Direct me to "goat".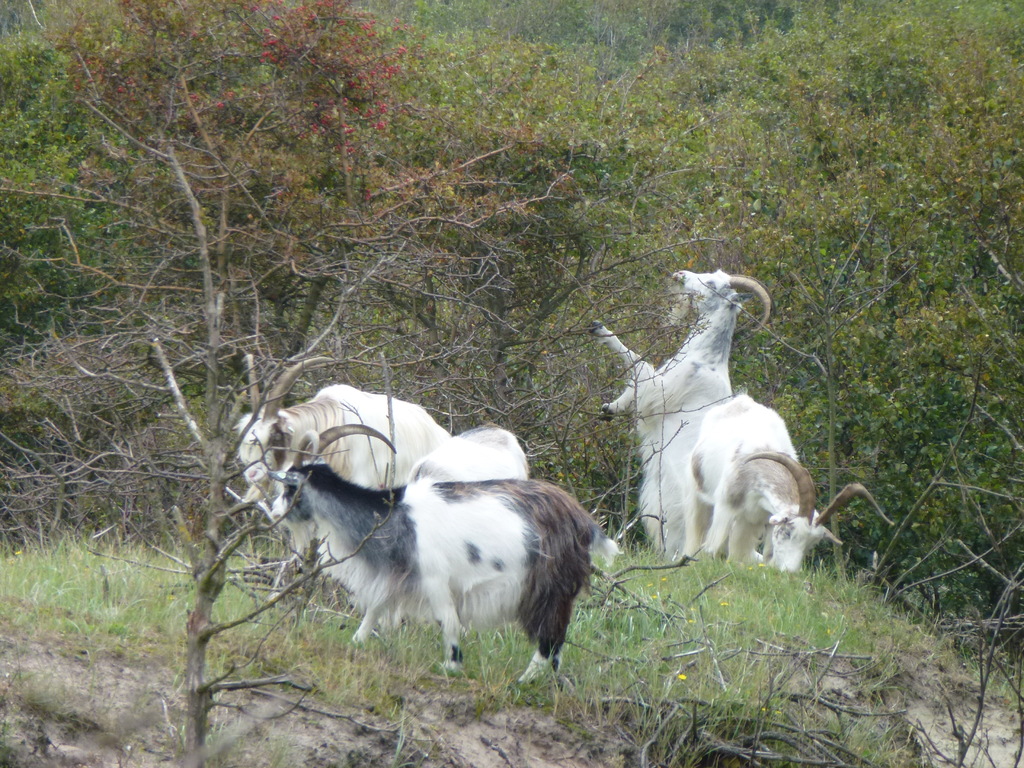
Direction: l=678, t=389, r=898, b=575.
